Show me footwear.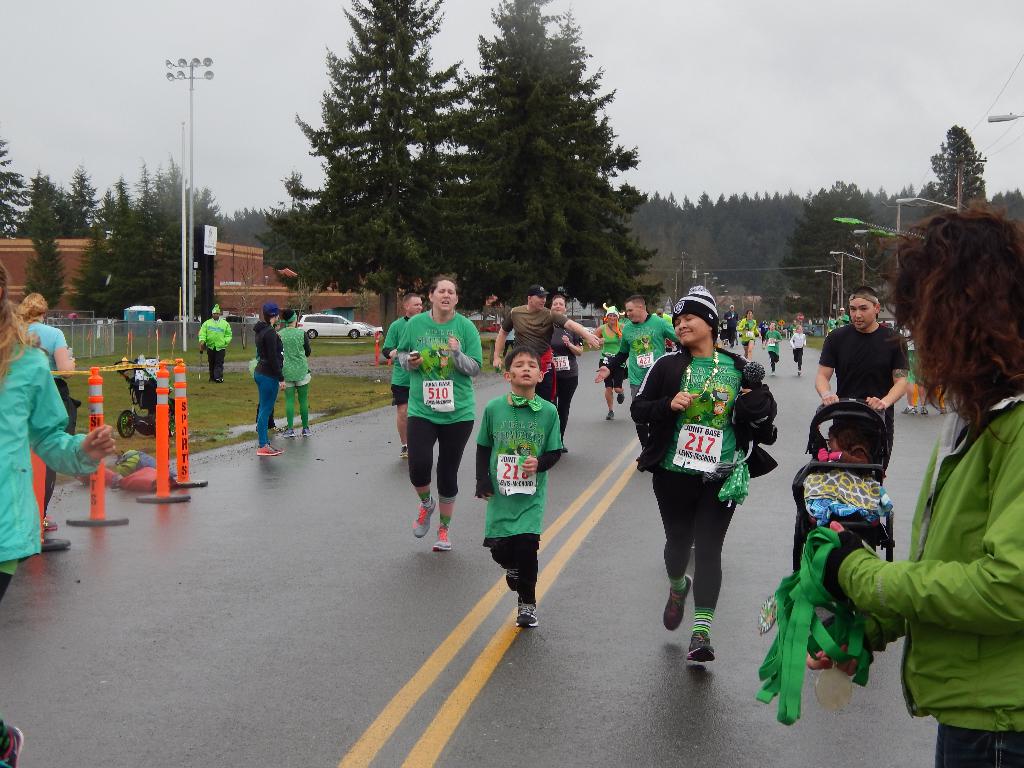
footwear is here: box=[508, 566, 516, 594].
